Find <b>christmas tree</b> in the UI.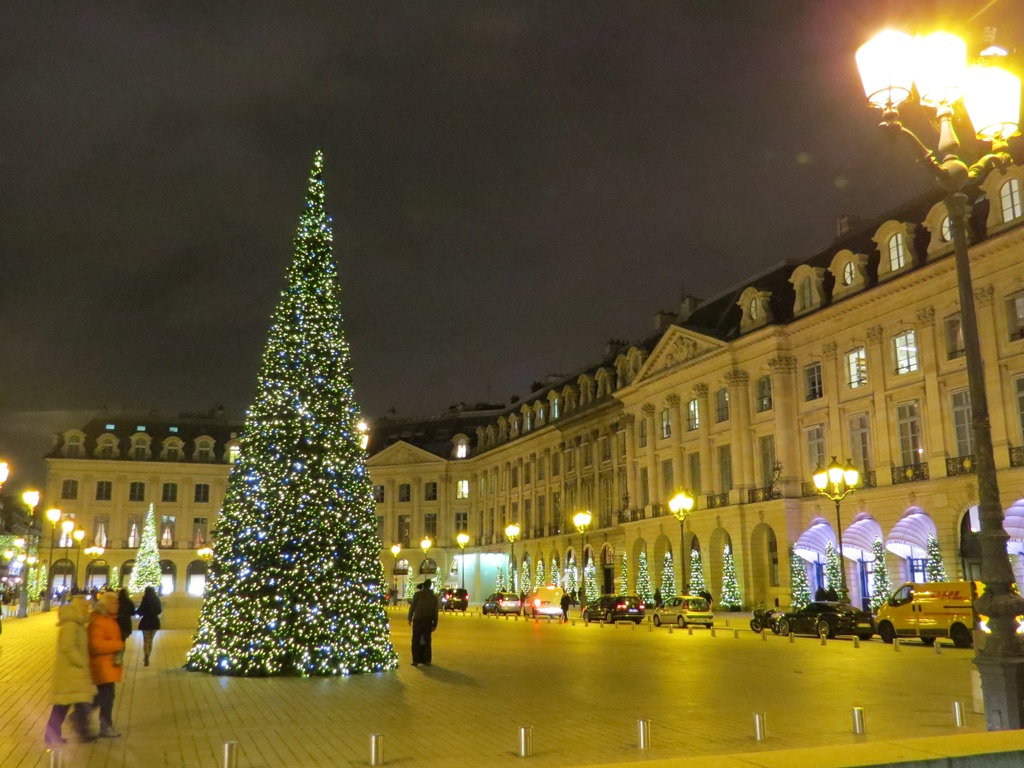
UI element at region(506, 566, 513, 593).
